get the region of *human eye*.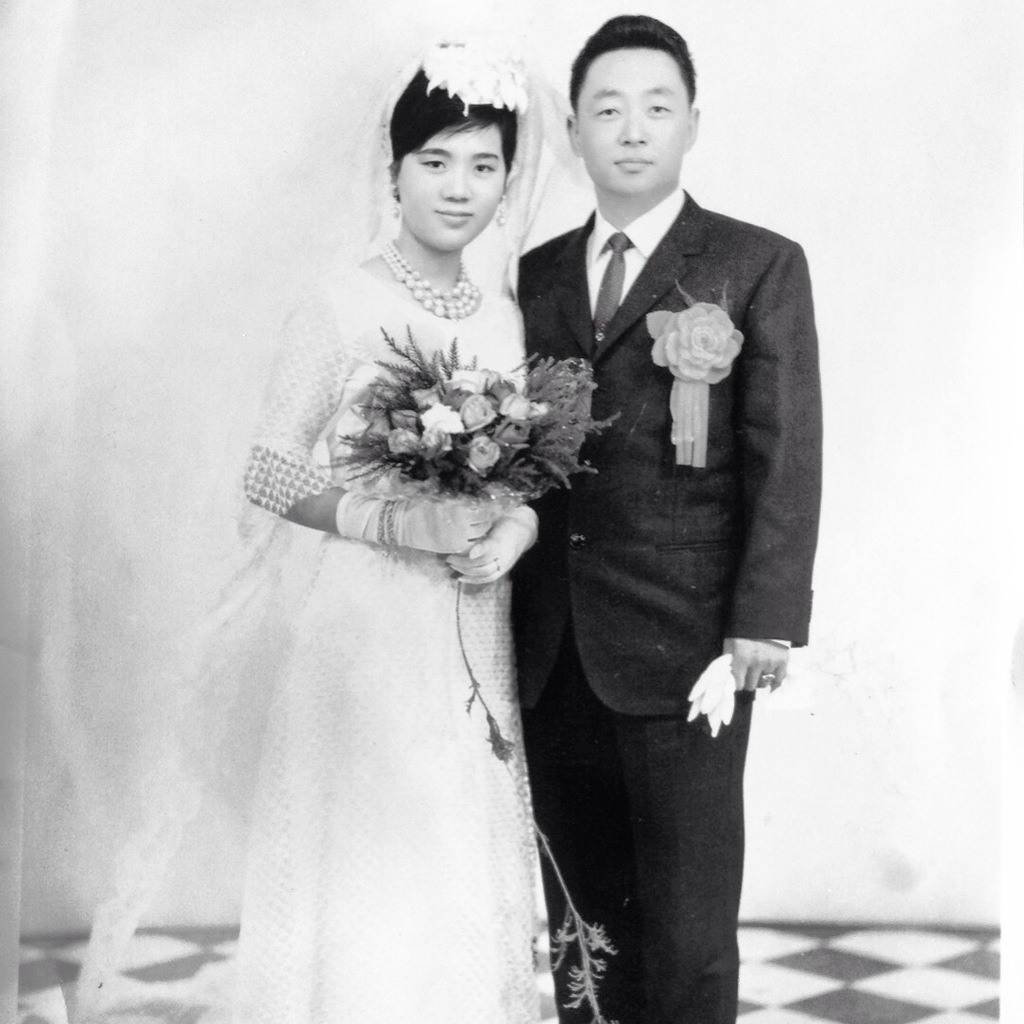
x1=472, y1=149, x2=506, y2=175.
